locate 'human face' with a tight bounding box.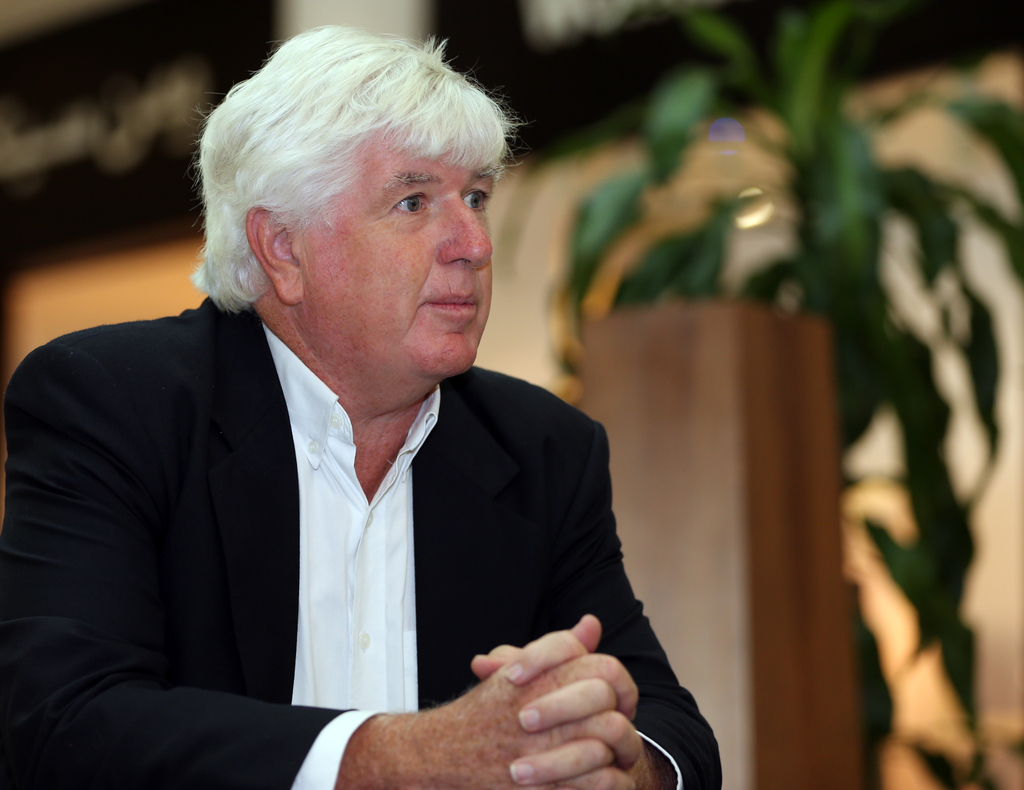
301/129/497/375.
